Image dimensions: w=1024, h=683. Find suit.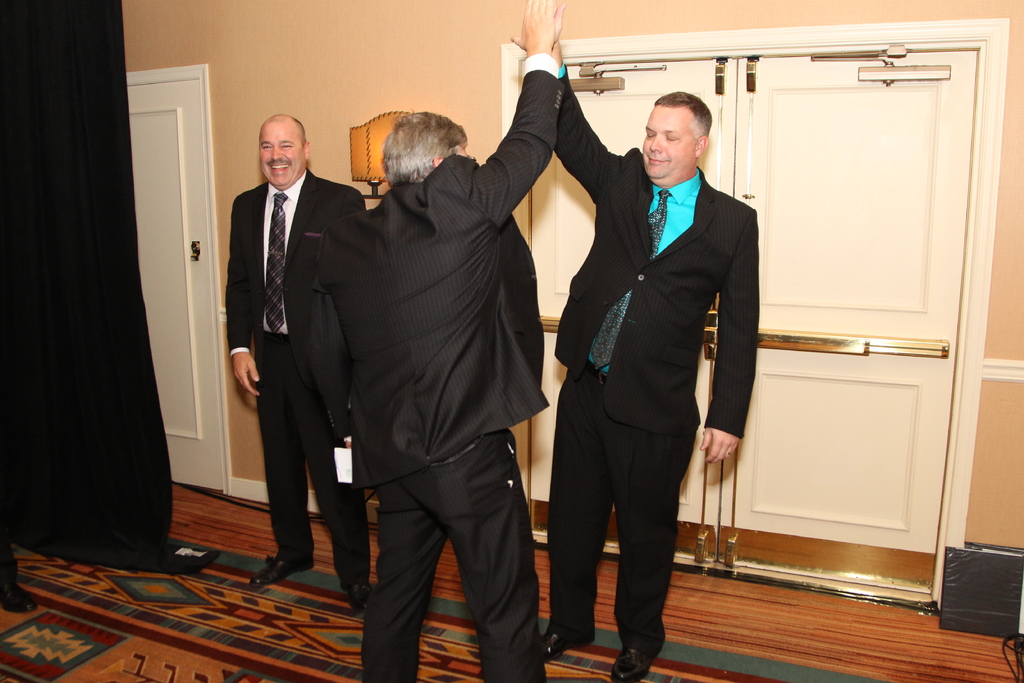
557 64 765 661.
